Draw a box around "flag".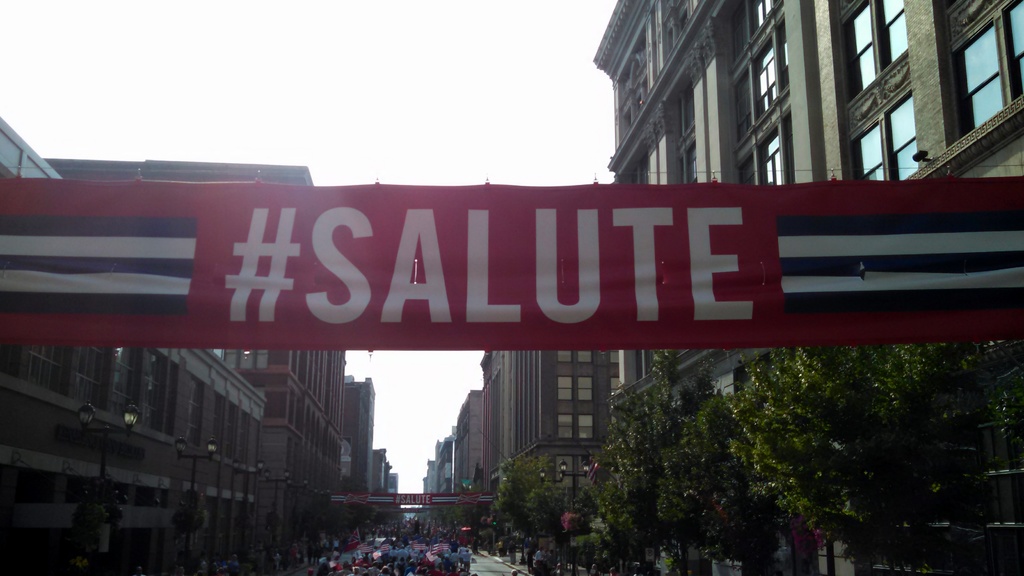
<box>346,525,360,550</box>.
